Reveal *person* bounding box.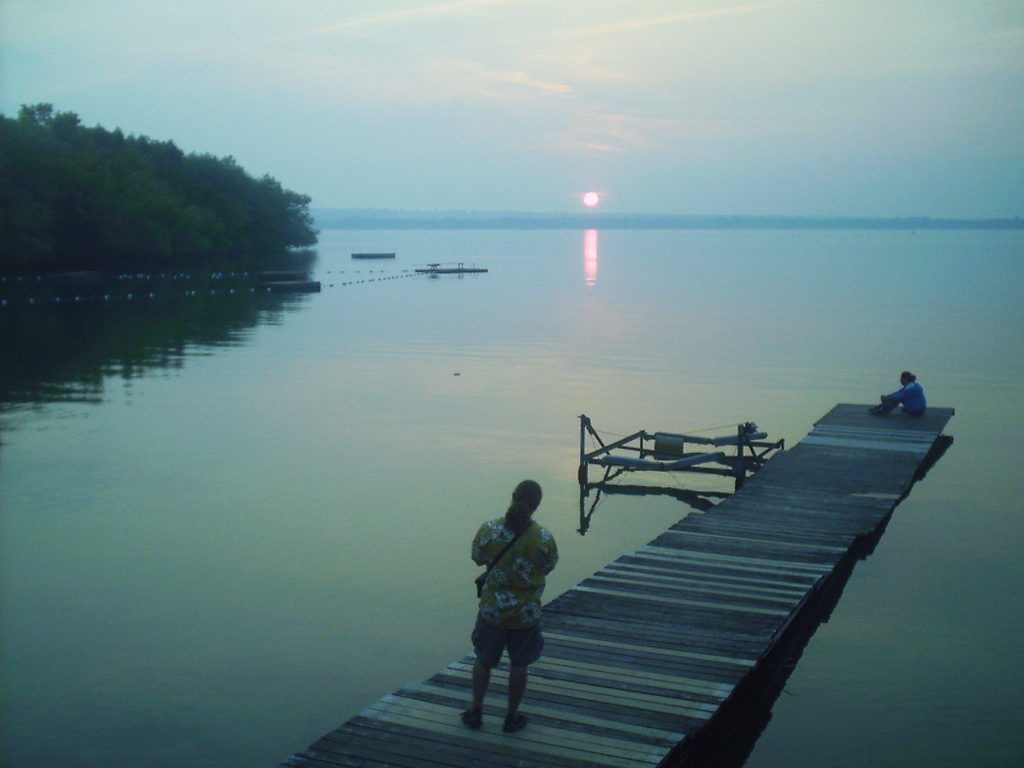
Revealed: (x1=465, y1=479, x2=561, y2=743).
